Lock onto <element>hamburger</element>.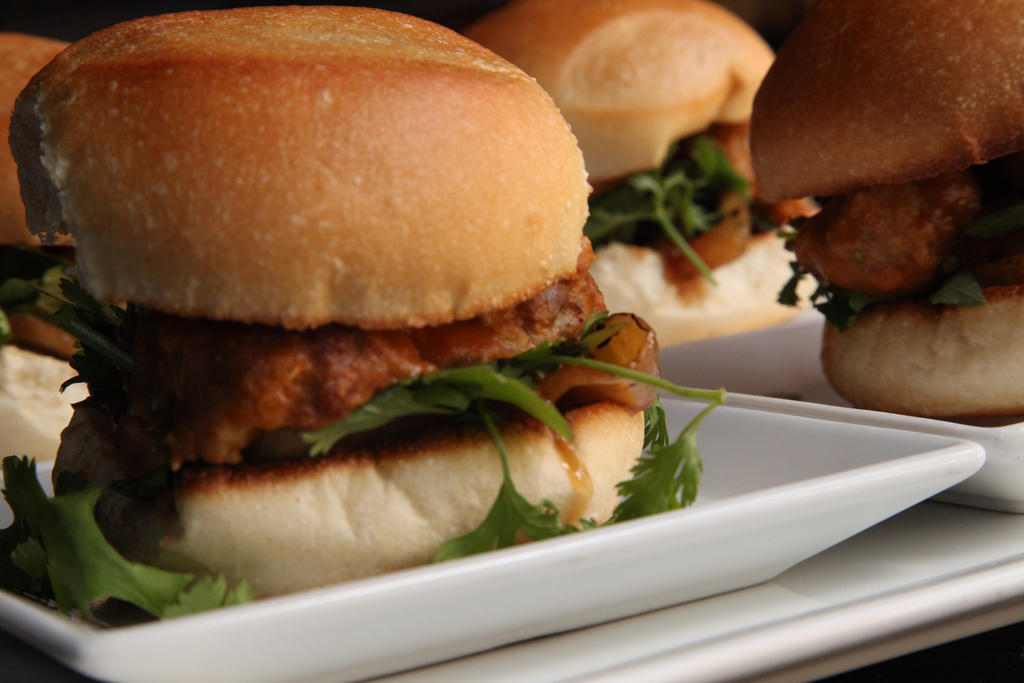
Locked: [x1=0, y1=34, x2=126, y2=357].
